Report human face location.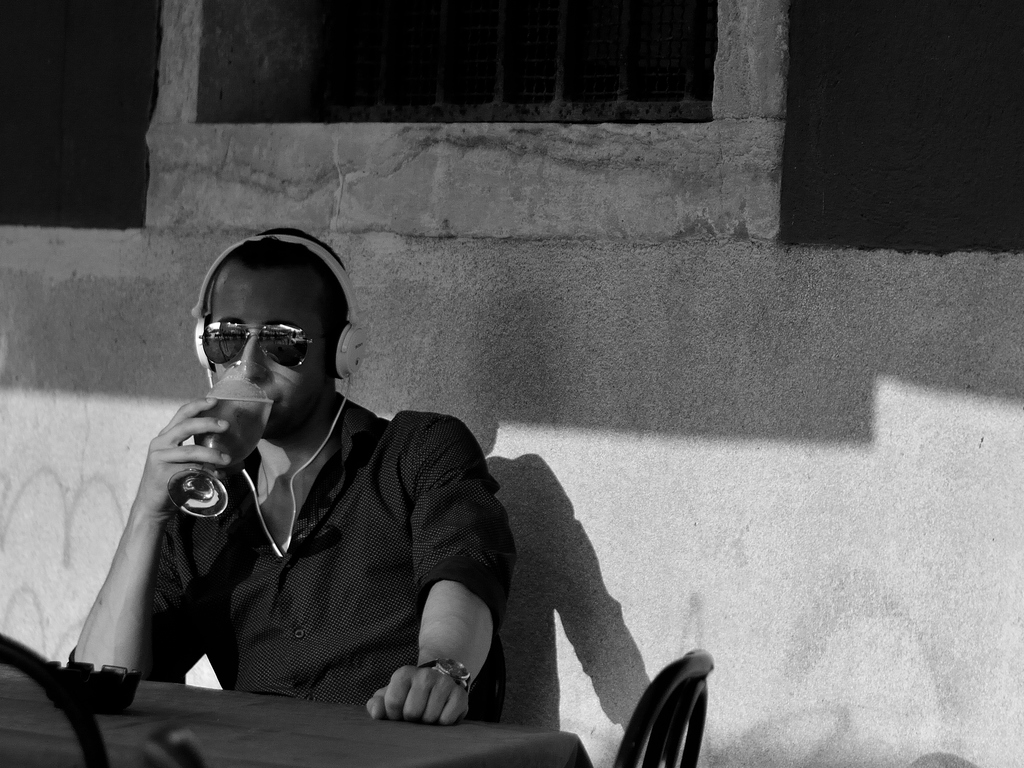
Report: [207,268,328,435].
